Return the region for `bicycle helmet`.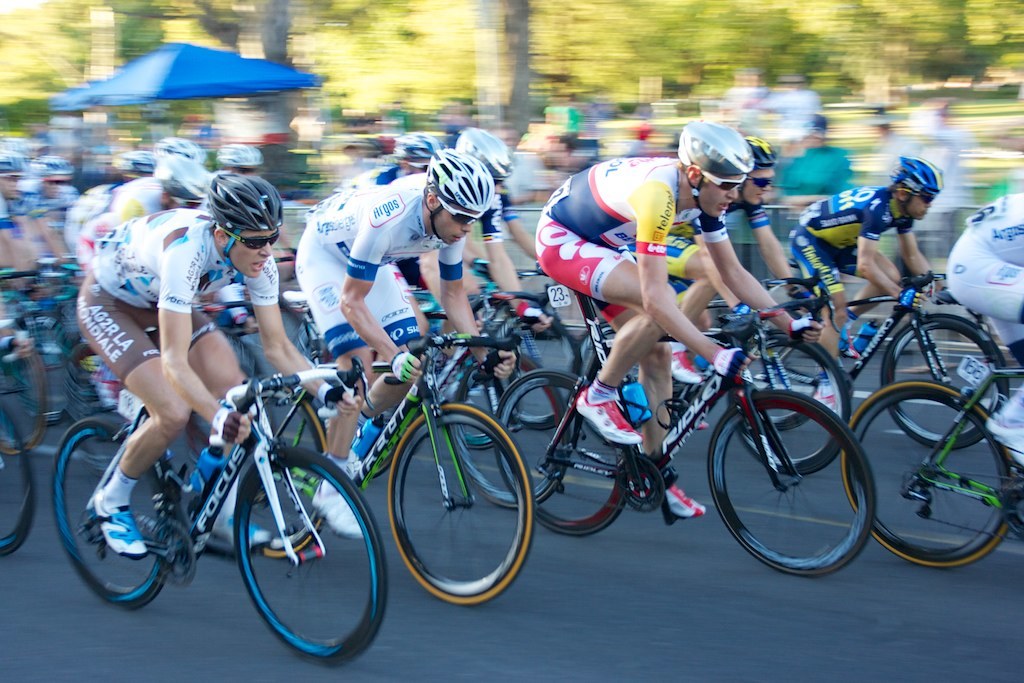
<box>433,151,491,218</box>.
